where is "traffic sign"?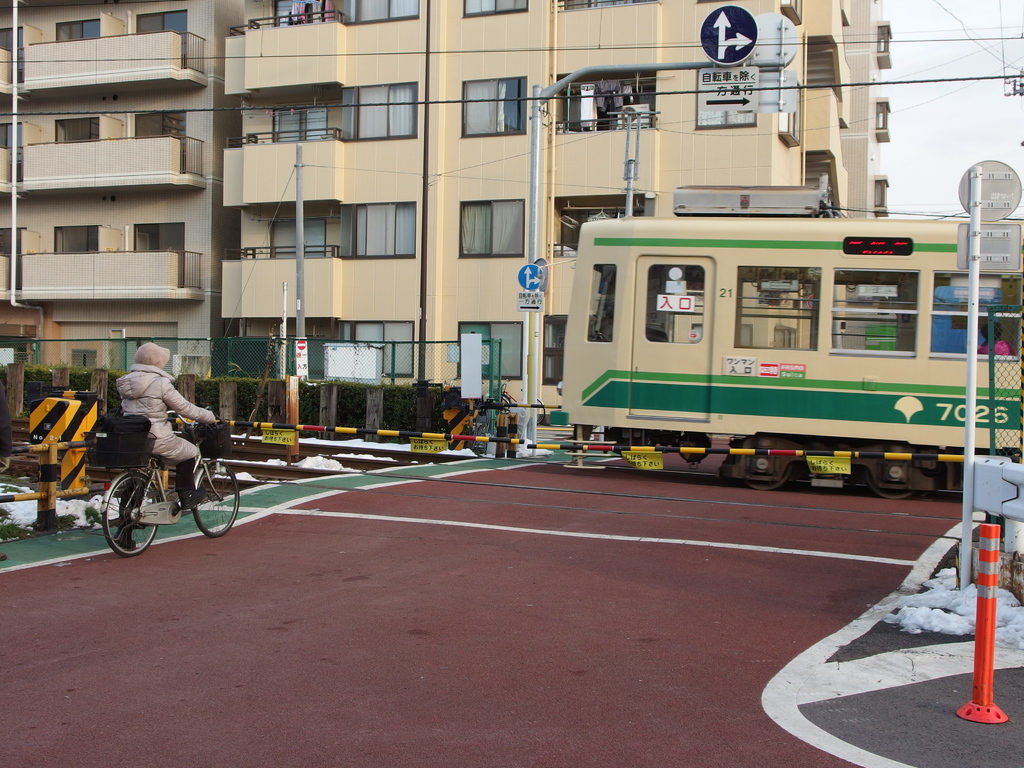
region(695, 66, 755, 109).
